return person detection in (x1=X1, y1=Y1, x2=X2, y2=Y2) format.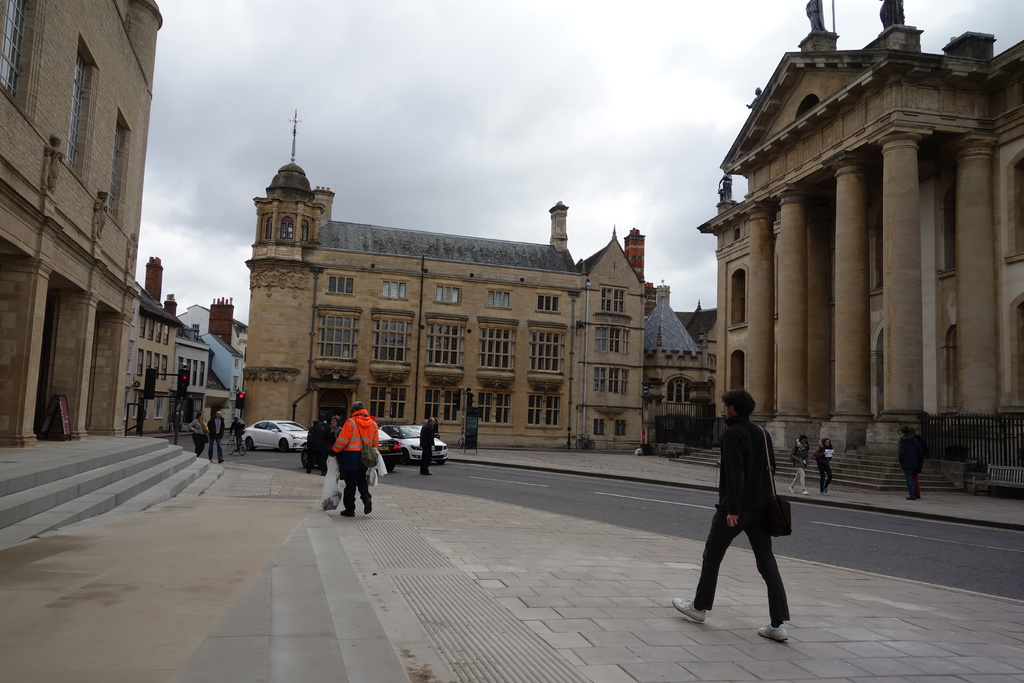
(x1=892, y1=422, x2=929, y2=501).
